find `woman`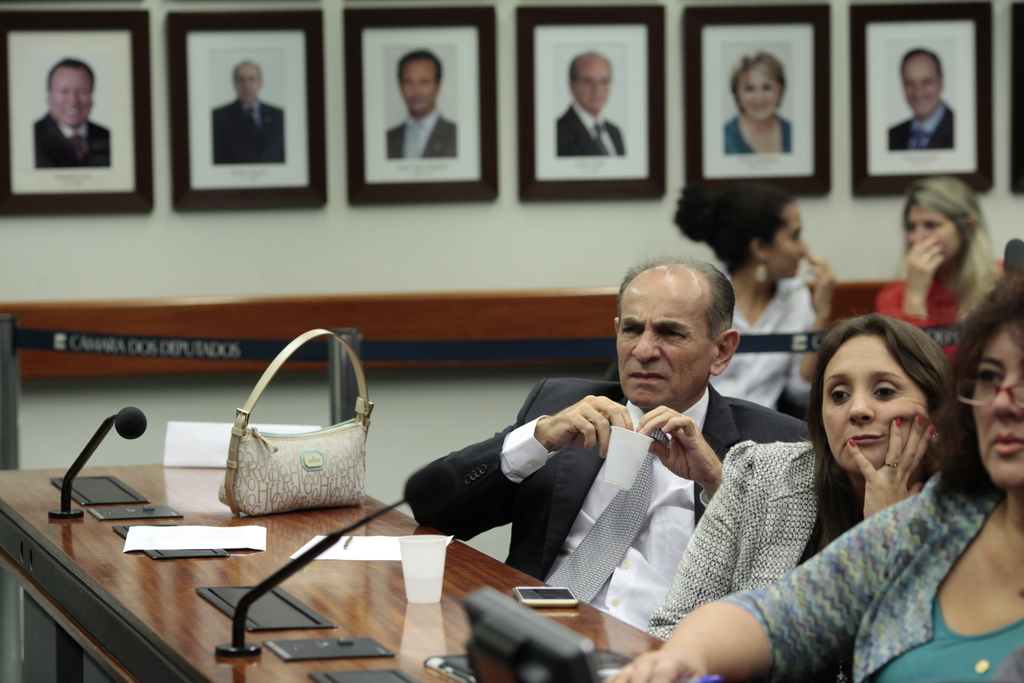
left=641, top=308, right=955, bottom=682
